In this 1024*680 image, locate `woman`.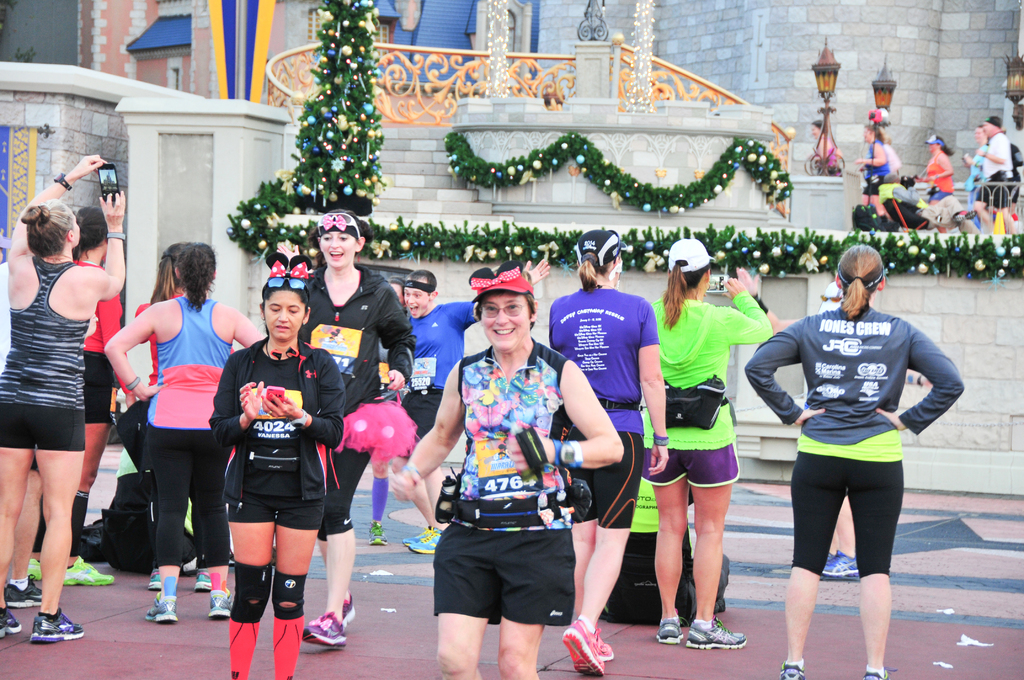
Bounding box: select_region(27, 205, 127, 588).
